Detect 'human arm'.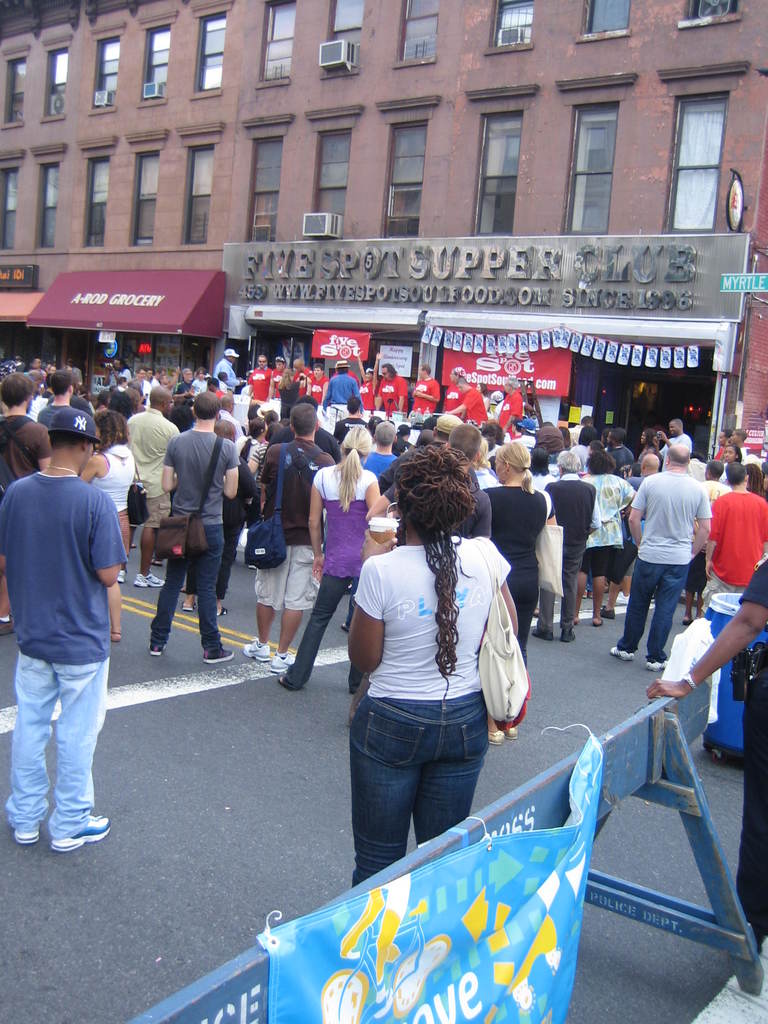
Detected at rect(81, 449, 108, 483).
